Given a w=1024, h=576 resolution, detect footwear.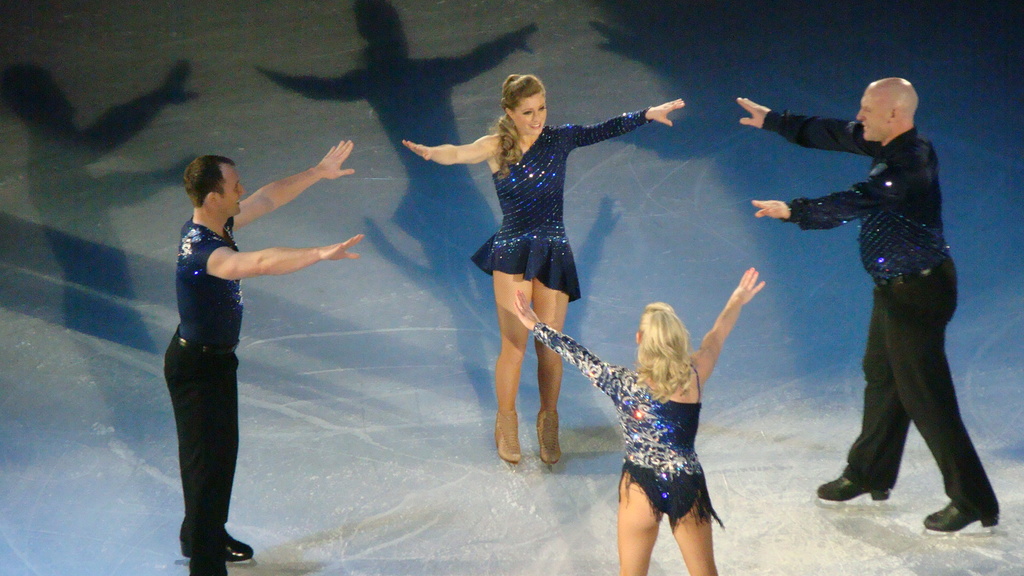
[815,473,892,500].
